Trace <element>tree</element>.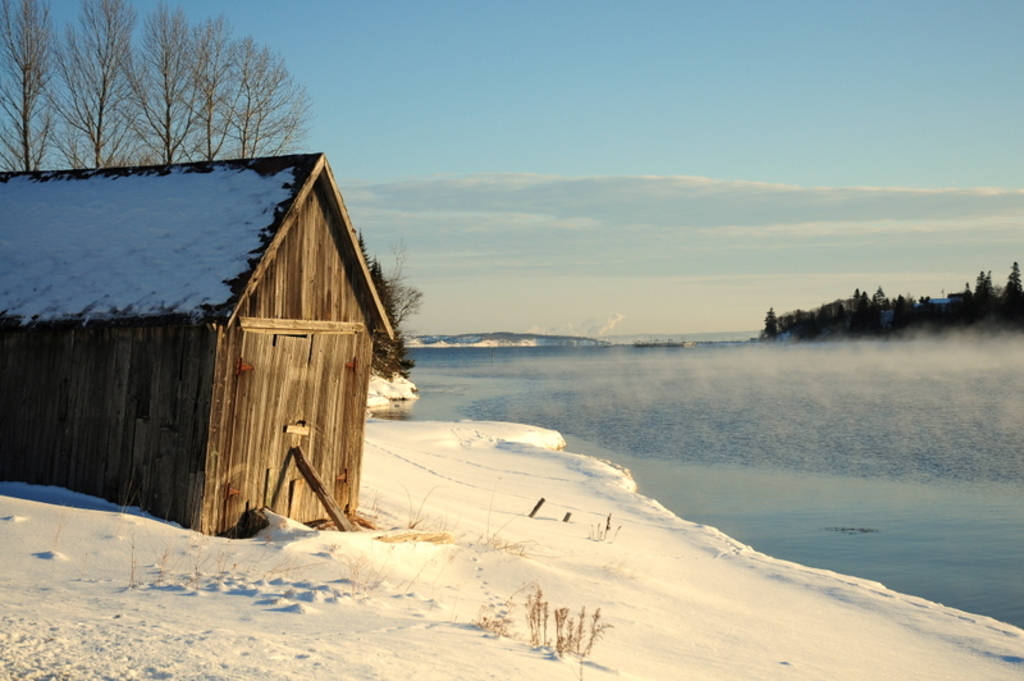
Traced to [left=968, top=260, right=989, bottom=321].
